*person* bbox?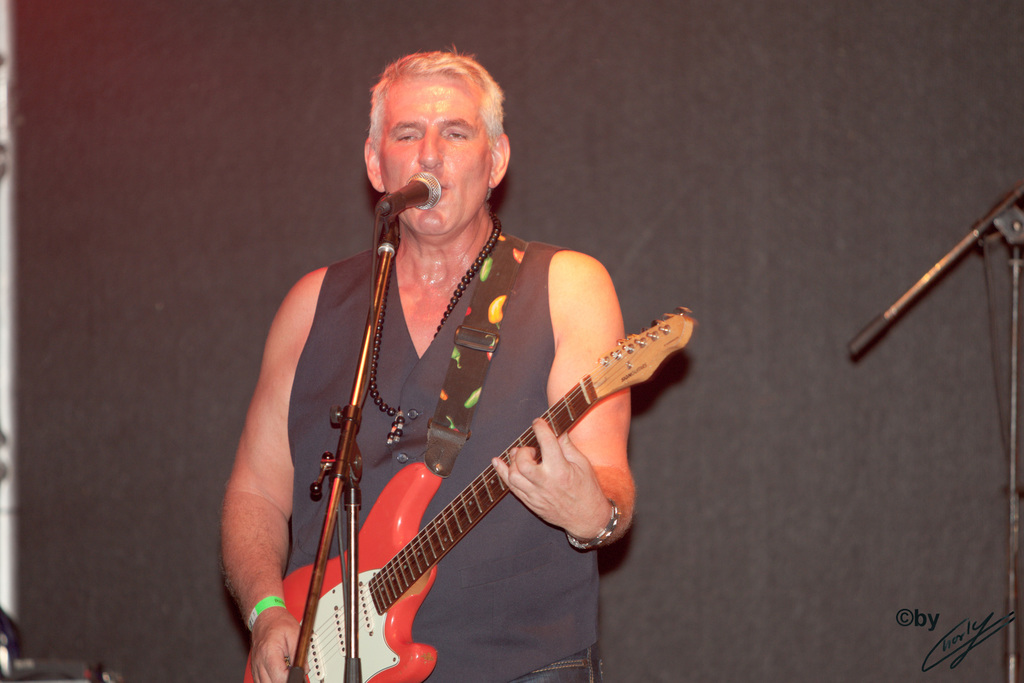
(266,40,695,682)
